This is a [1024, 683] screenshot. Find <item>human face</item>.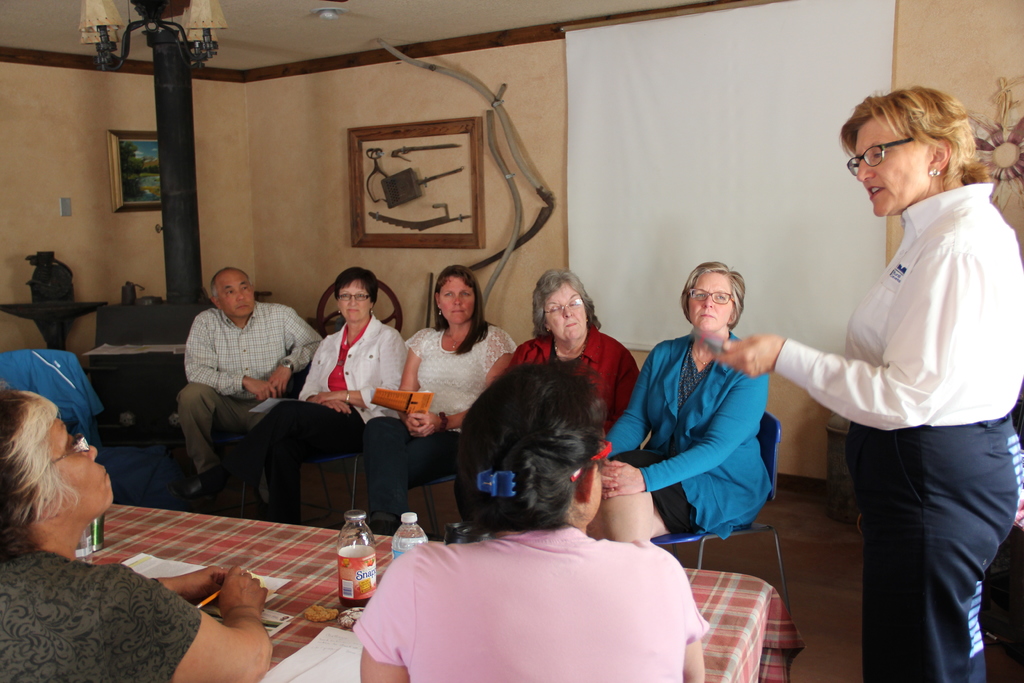
Bounding box: {"x1": 854, "y1": 111, "x2": 931, "y2": 217}.
